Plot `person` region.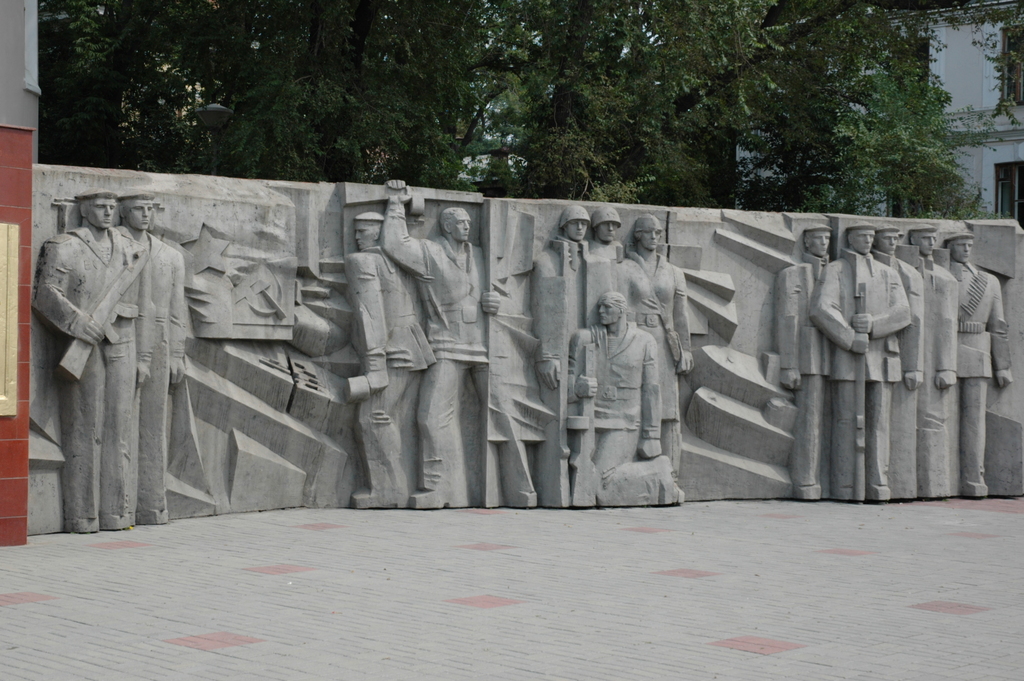
Plotted at 119,185,194,527.
